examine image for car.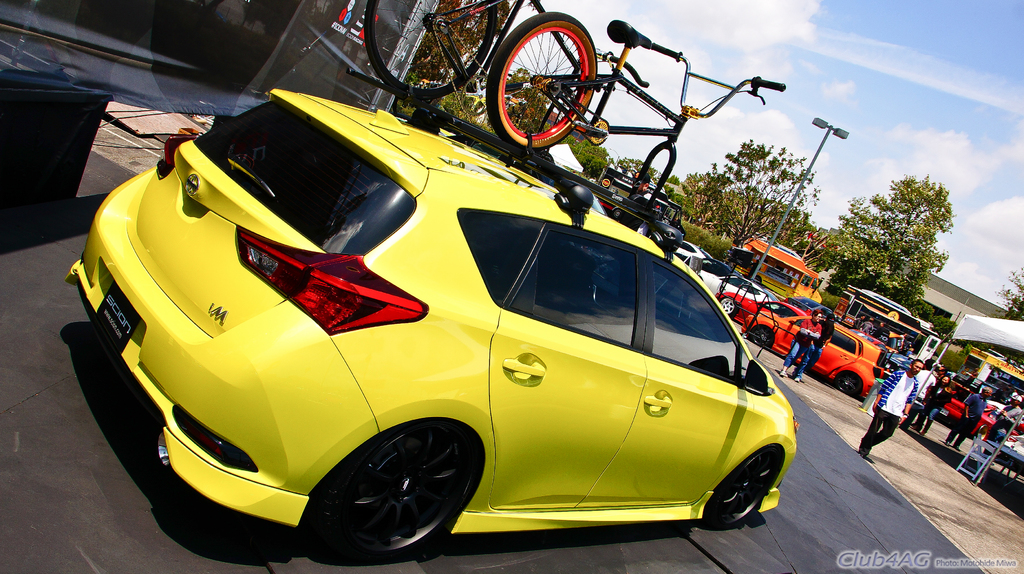
Examination result: bbox=[941, 397, 1023, 437].
